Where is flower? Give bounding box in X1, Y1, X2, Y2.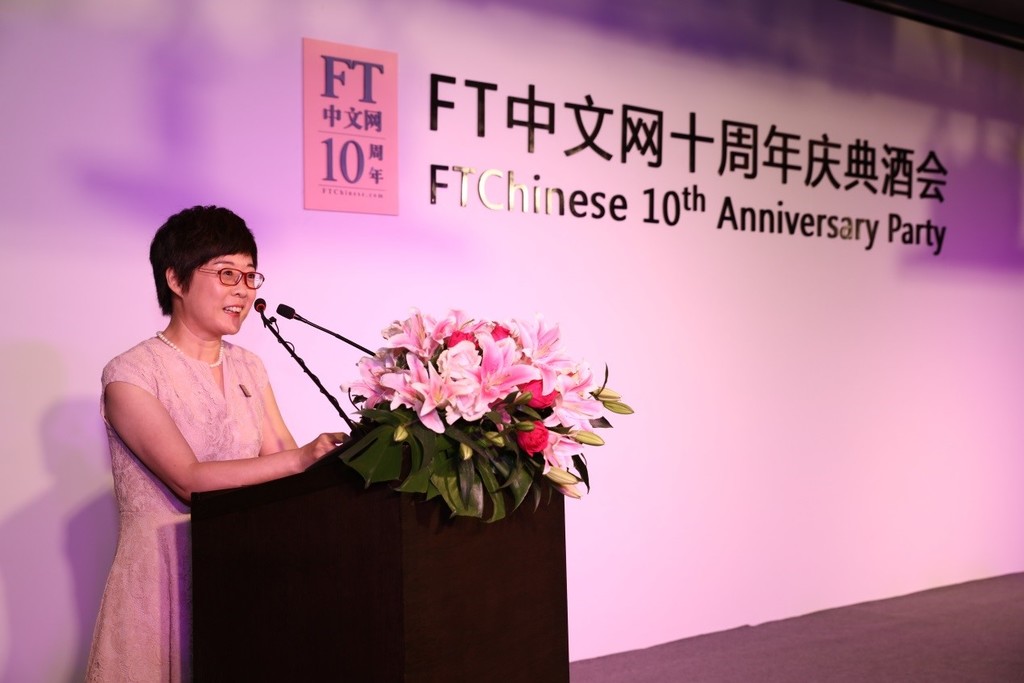
542, 350, 594, 398.
